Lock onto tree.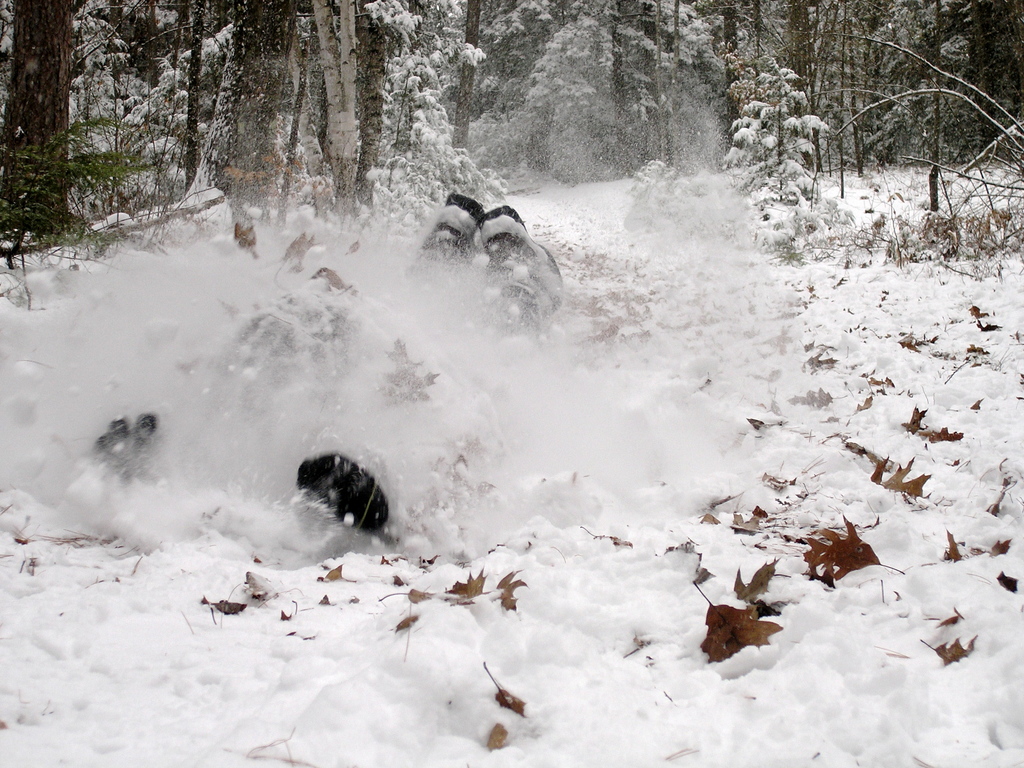
Locked: pyautogui.locateOnScreen(454, 0, 488, 177).
